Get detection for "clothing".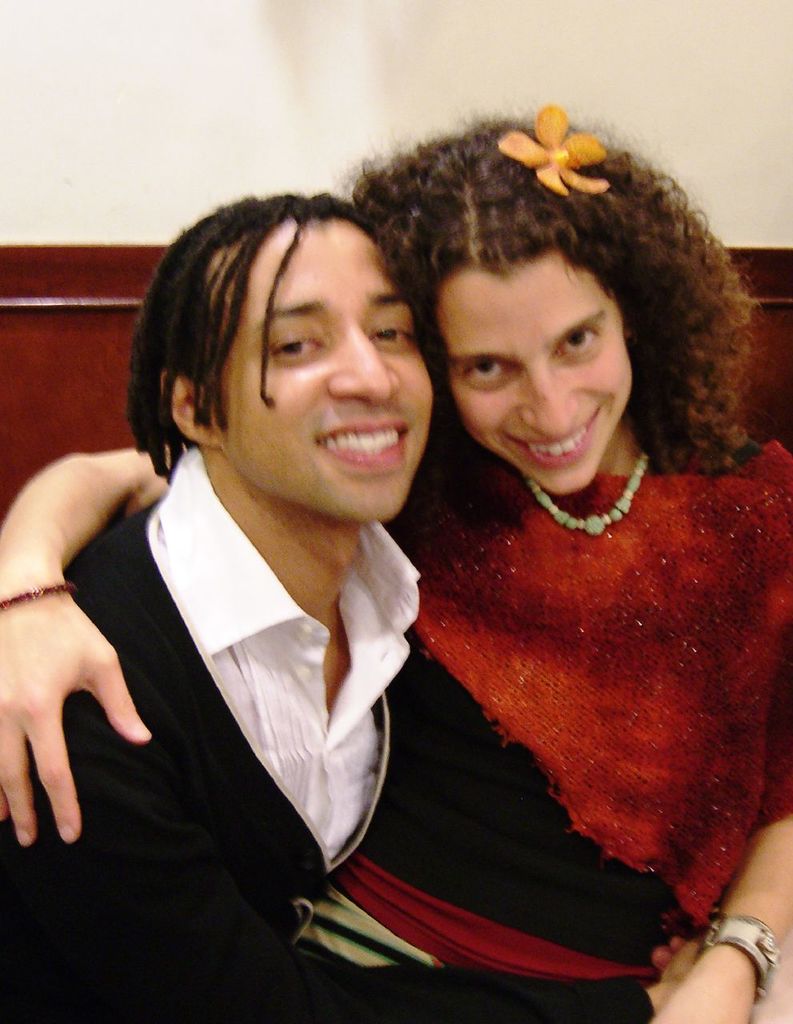
Detection: region(0, 443, 654, 1023).
